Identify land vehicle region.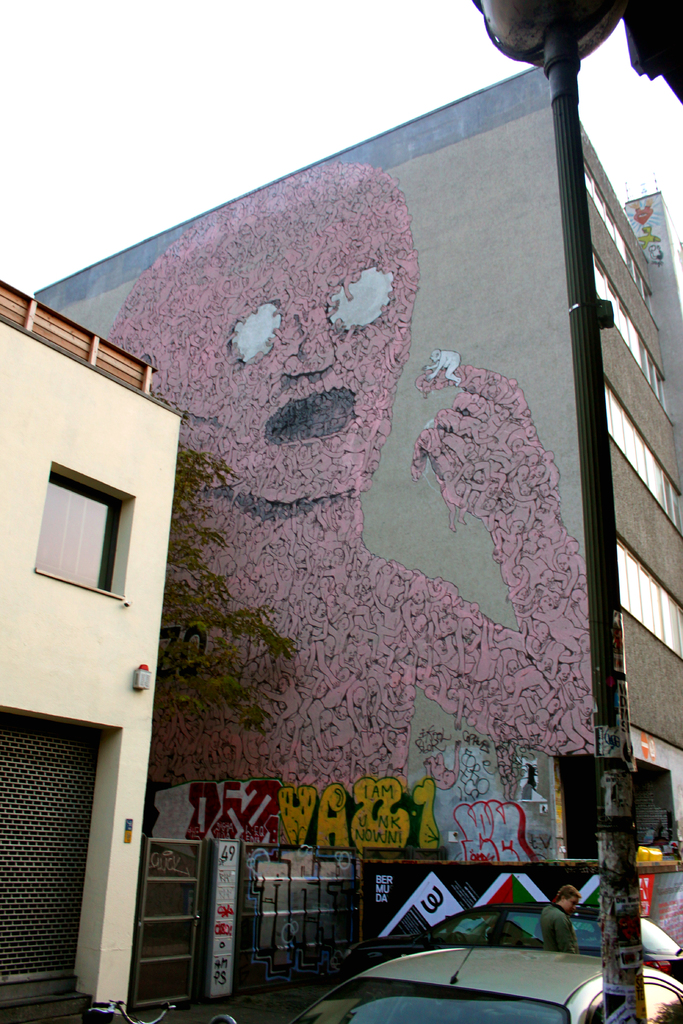
Region: {"left": 341, "top": 899, "right": 682, "bottom": 979}.
